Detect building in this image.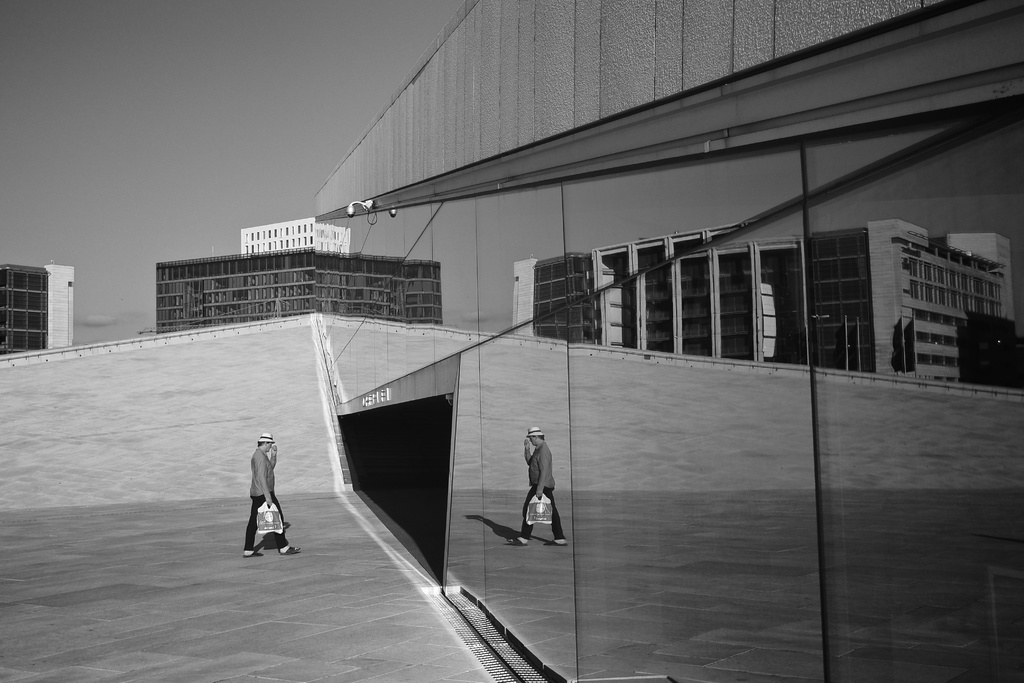
Detection: box(240, 217, 350, 261).
